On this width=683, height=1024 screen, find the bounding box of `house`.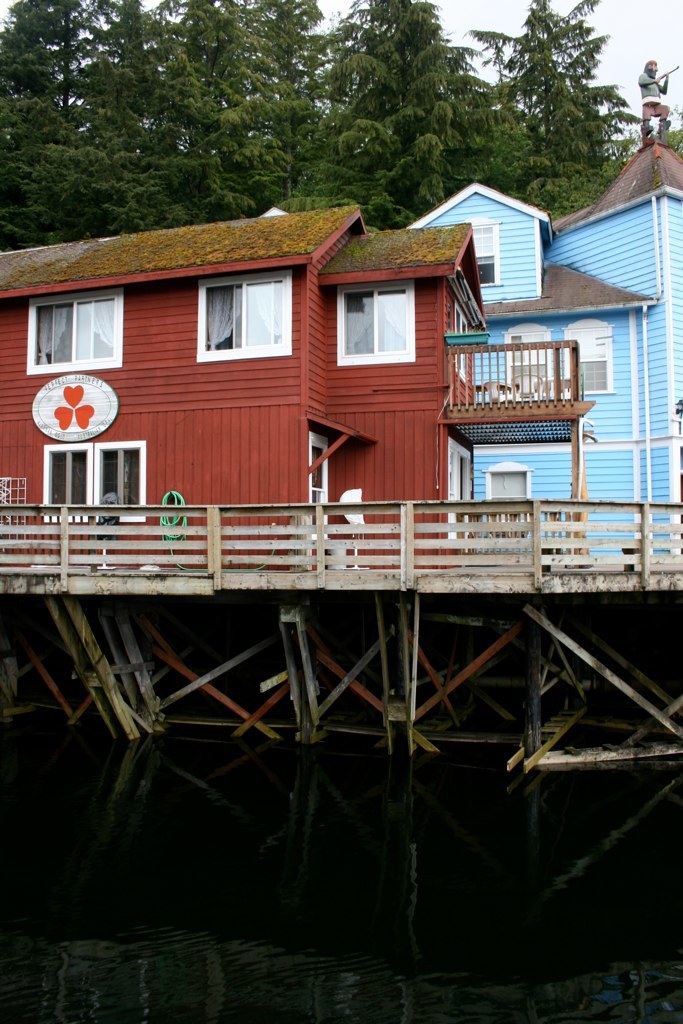
Bounding box: 401, 145, 682, 521.
